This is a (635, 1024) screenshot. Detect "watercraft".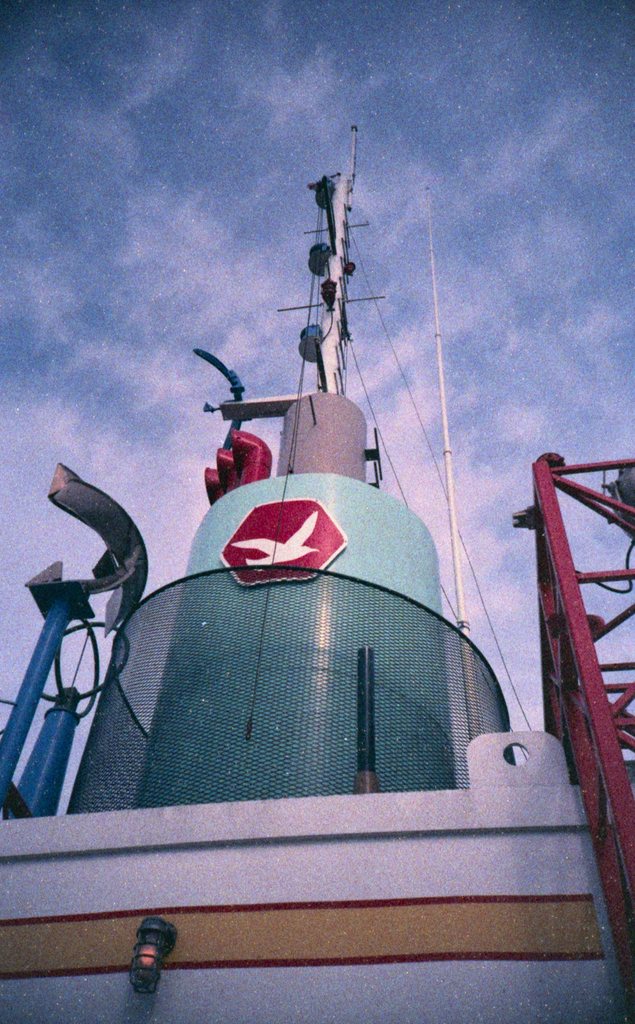
box=[0, 119, 634, 1023].
